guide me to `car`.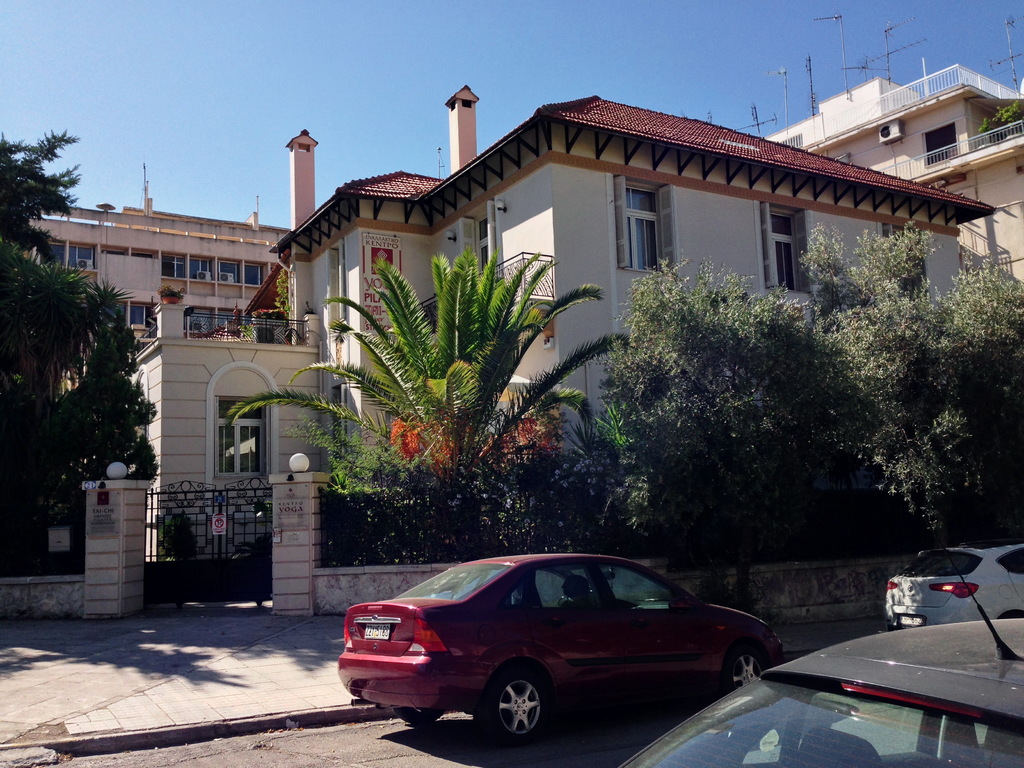
Guidance: l=882, t=540, r=1023, b=630.
